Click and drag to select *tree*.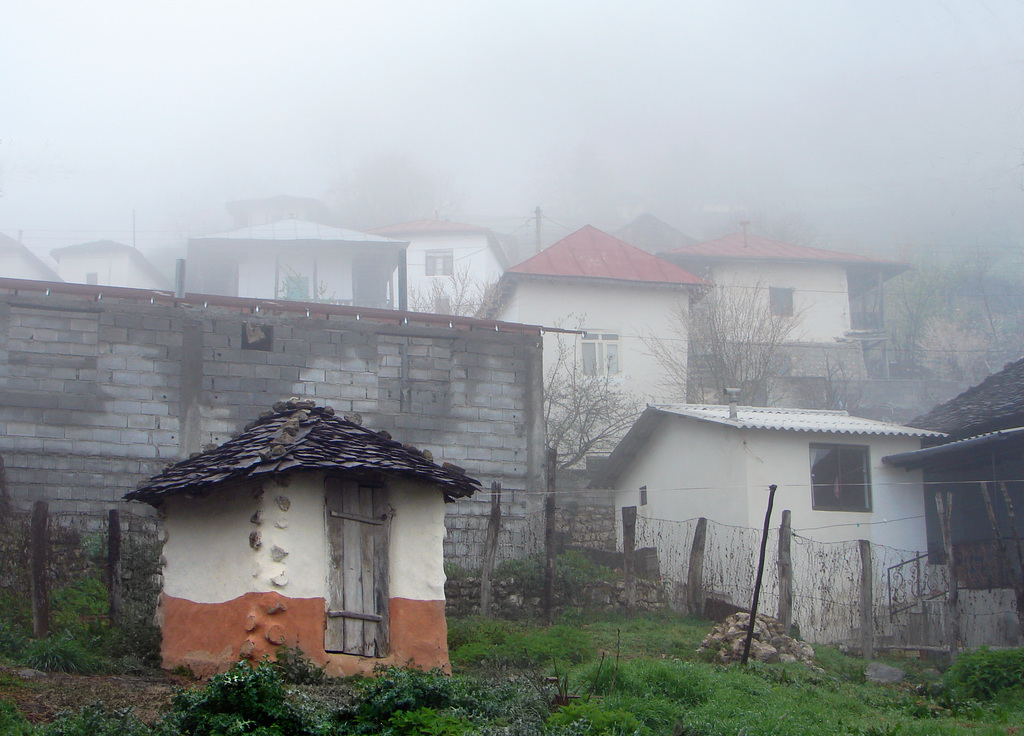
Selection: rect(409, 251, 510, 320).
